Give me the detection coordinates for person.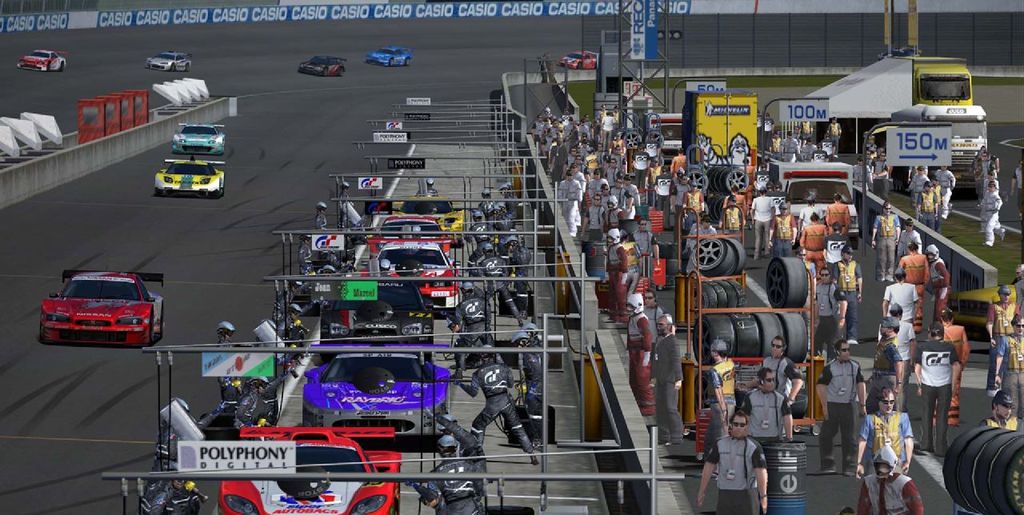
crop(695, 408, 774, 514).
